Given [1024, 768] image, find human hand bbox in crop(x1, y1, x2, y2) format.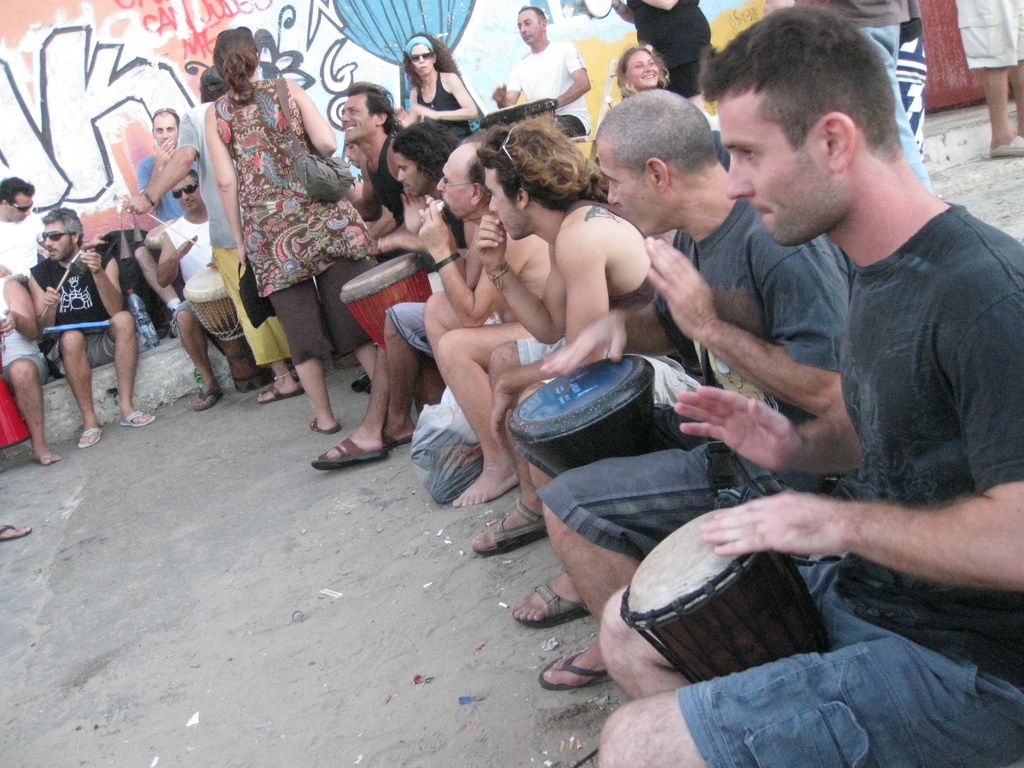
crop(121, 192, 154, 216).
